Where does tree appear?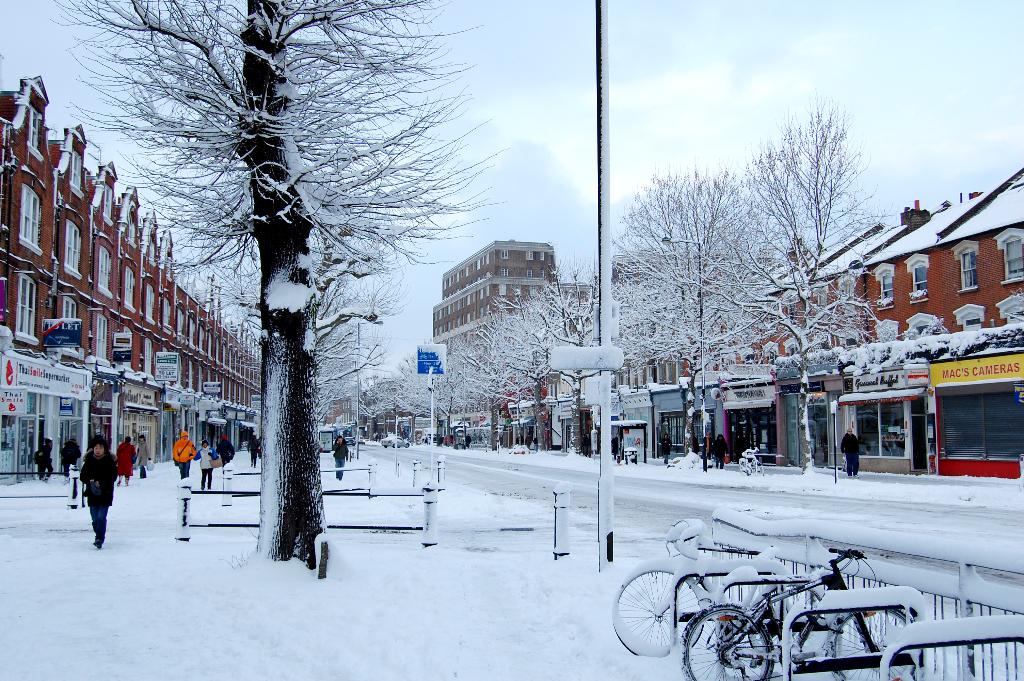
Appears at x1=680, y1=100, x2=875, y2=482.
